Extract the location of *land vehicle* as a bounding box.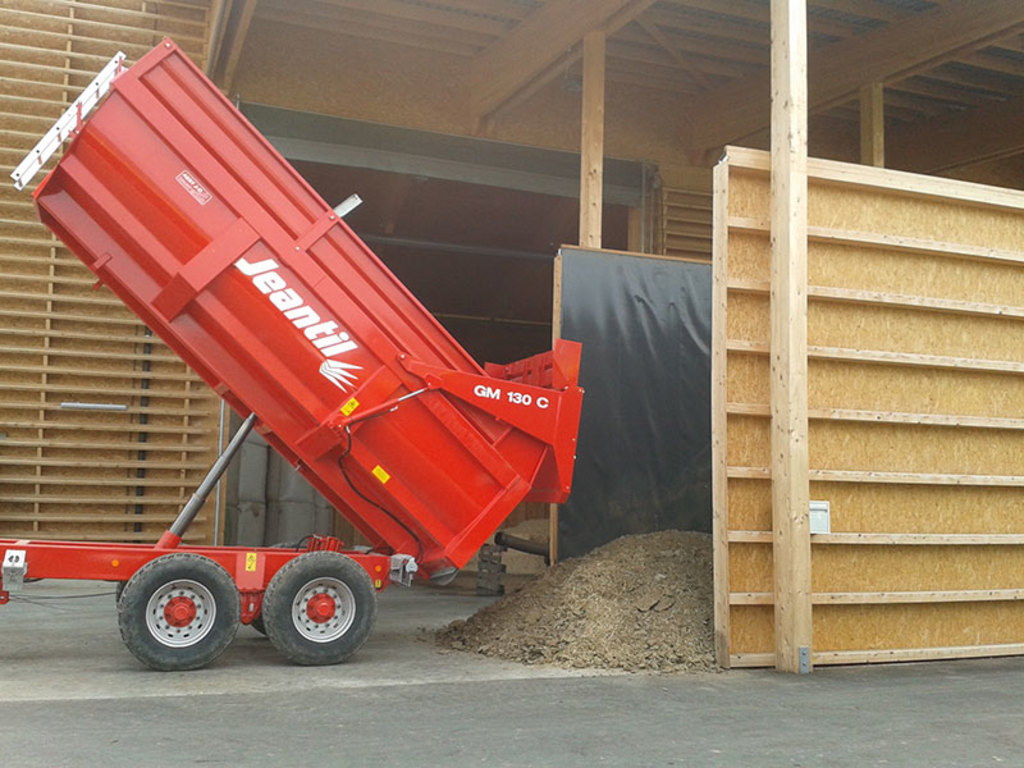
(0, 32, 585, 676).
